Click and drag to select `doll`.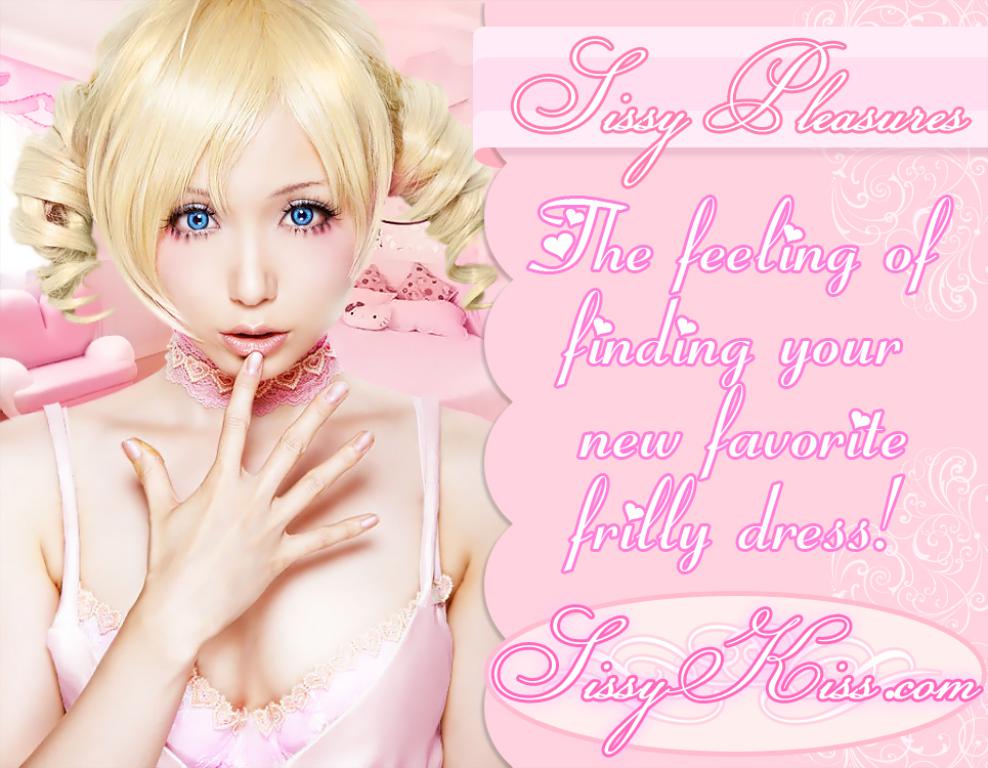
Selection: (left=0, top=11, right=565, bottom=750).
